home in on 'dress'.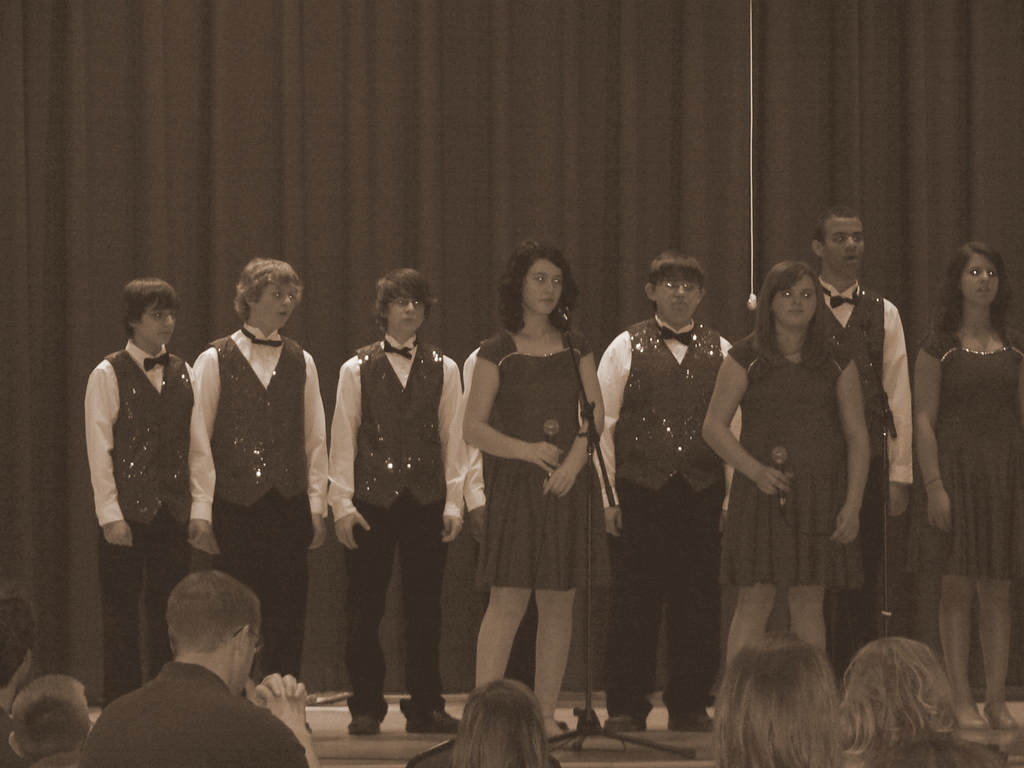
Homed in at {"left": 900, "top": 328, "right": 1023, "bottom": 589}.
